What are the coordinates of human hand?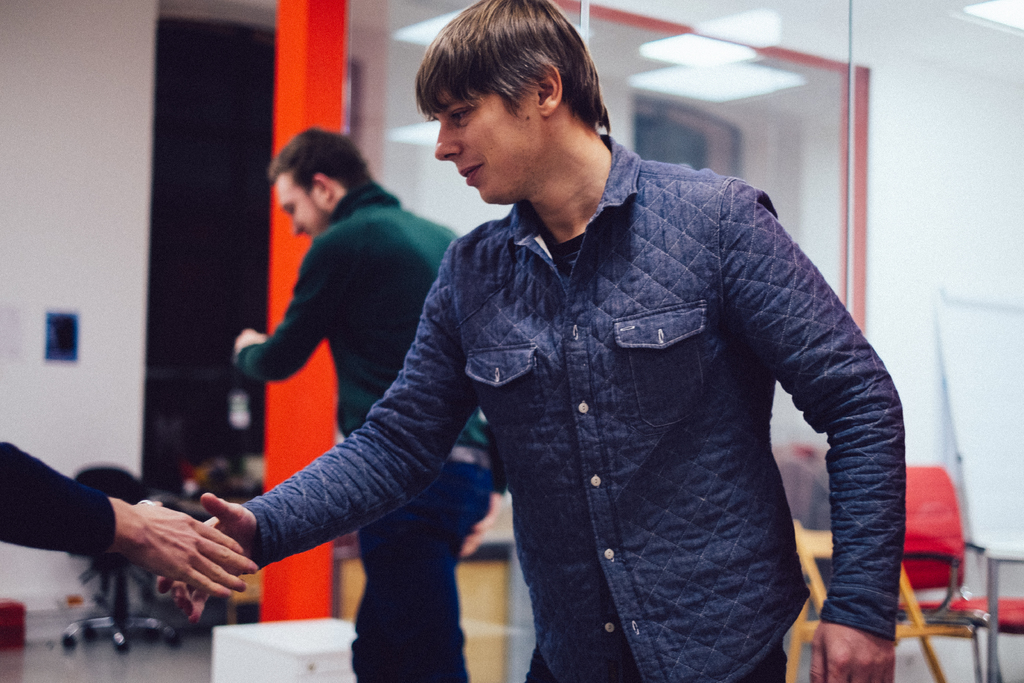
locate(459, 492, 501, 562).
